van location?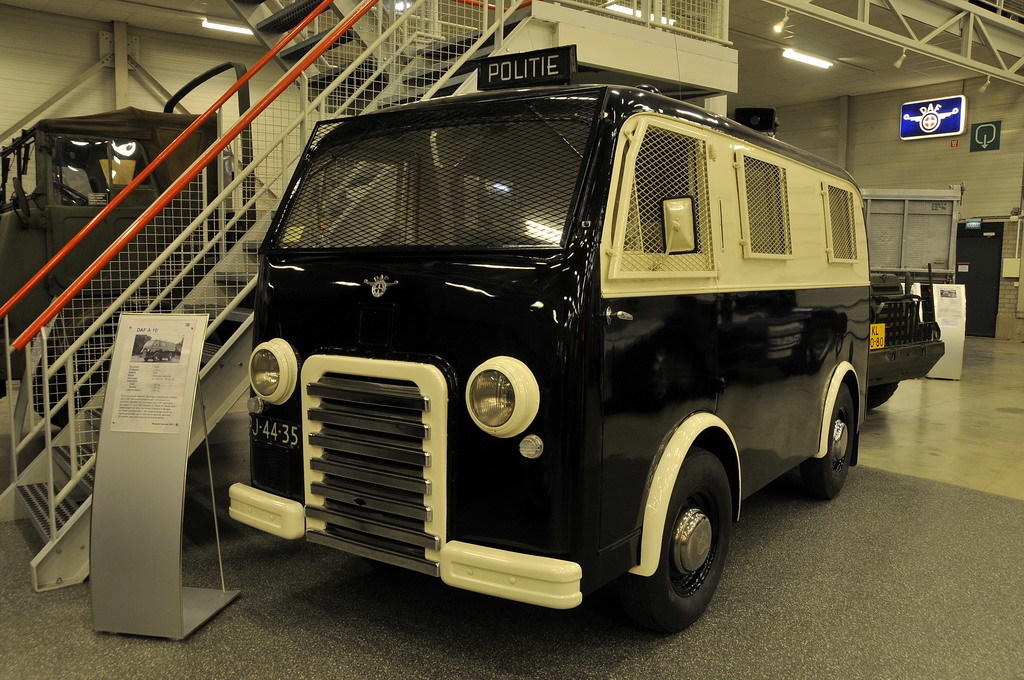
(231,43,874,635)
